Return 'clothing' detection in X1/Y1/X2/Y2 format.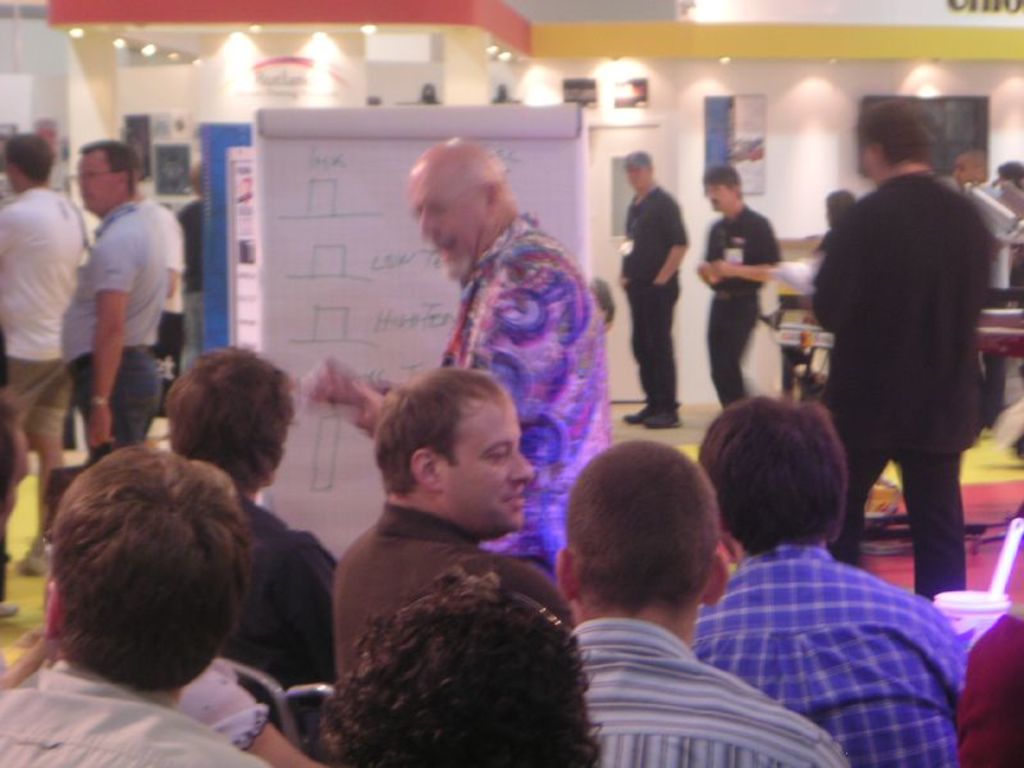
332/499/575/690.
